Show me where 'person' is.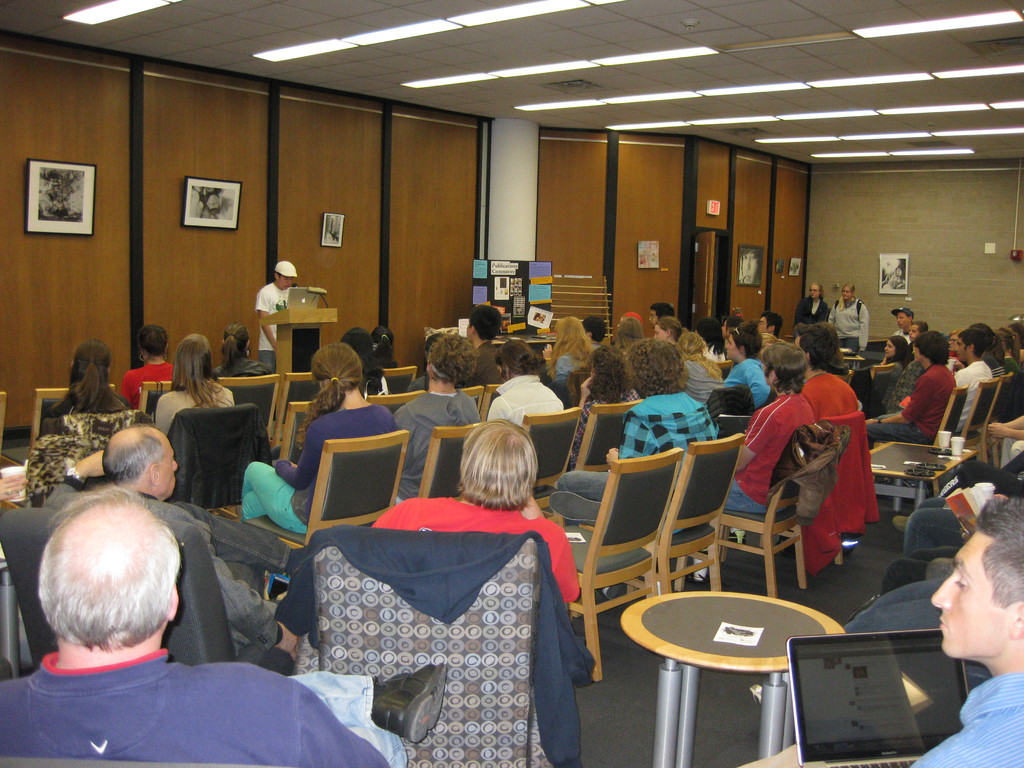
'person' is at <box>546,332,723,528</box>.
